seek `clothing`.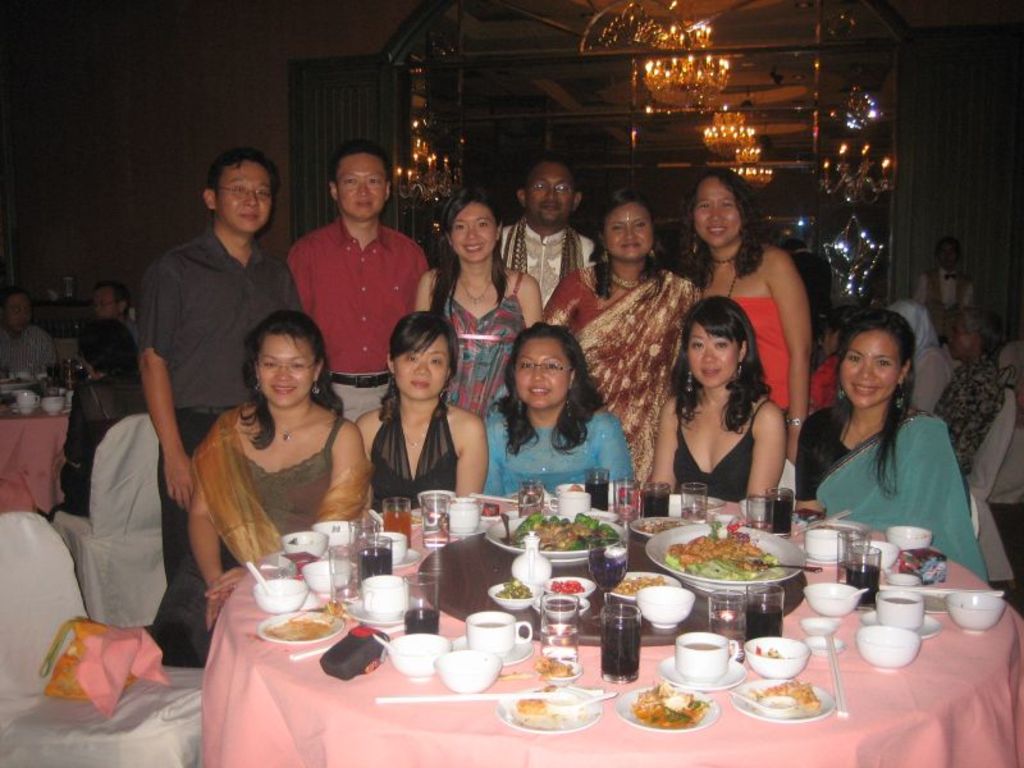
[left=538, top=260, right=699, bottom=485].
